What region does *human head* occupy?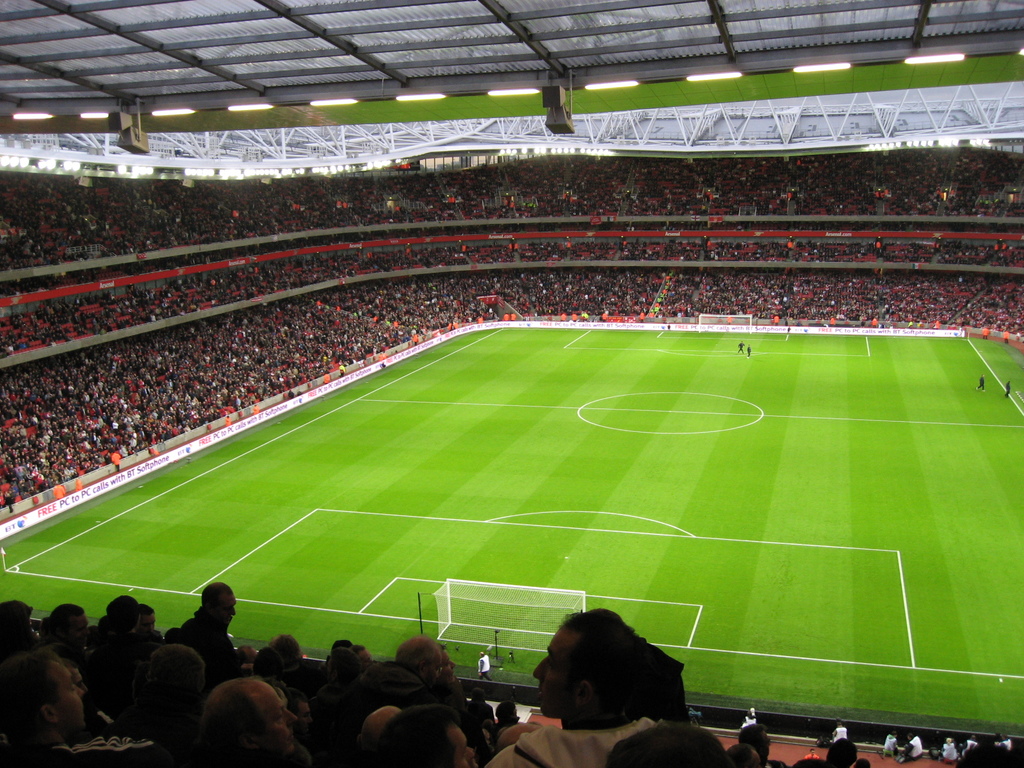
bbox=[531, 611, 648, 717].
